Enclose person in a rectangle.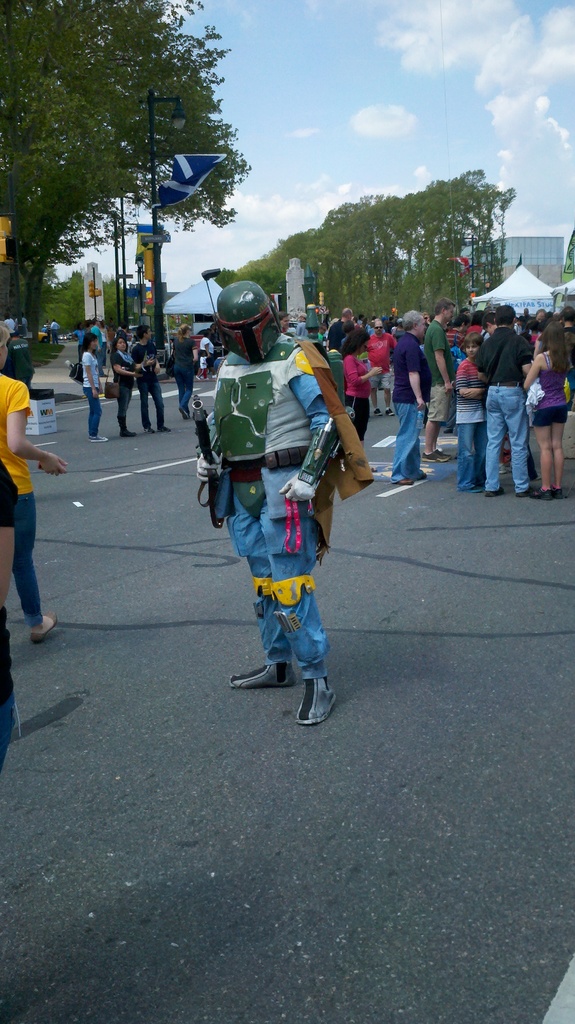
{"x1": 159, "y1": 316, "x2": 199, "y2": 421}.
